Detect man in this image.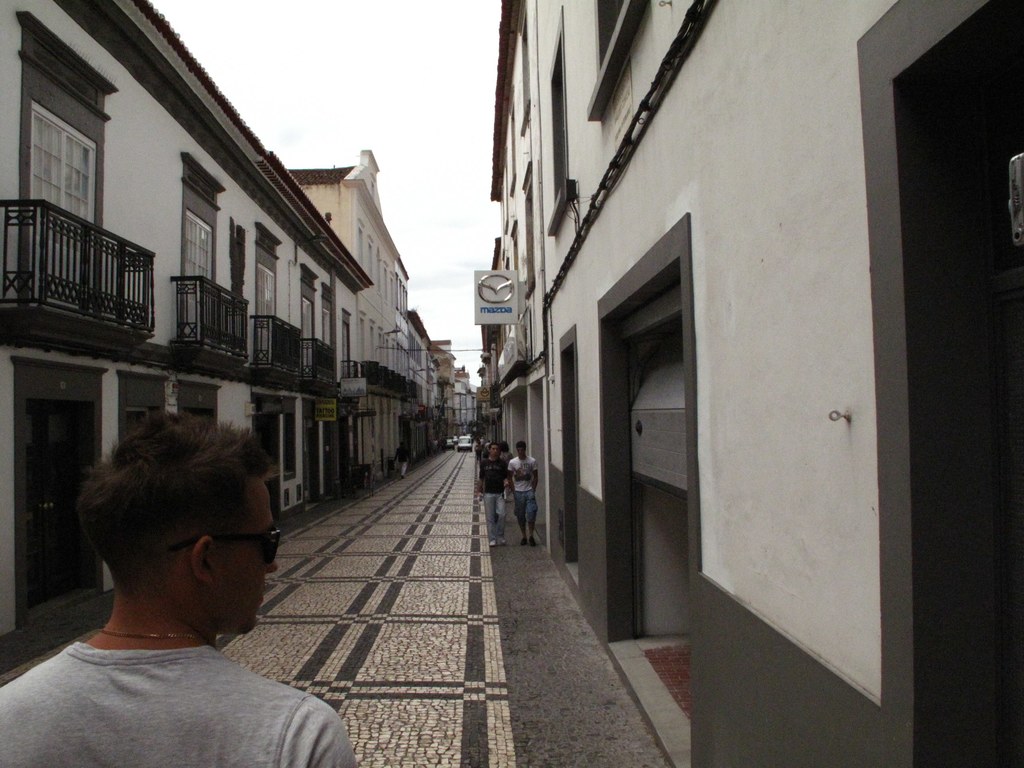
Detection: 392 442 412 477.
